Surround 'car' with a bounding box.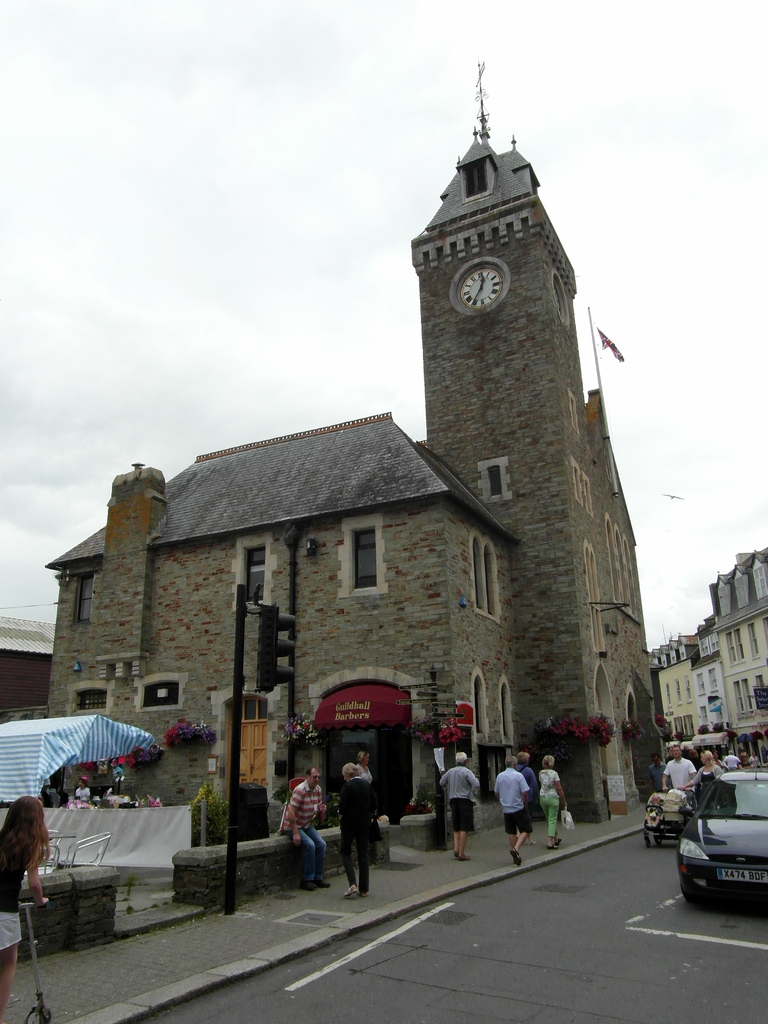
BBox(675, 769, 767, 908).
